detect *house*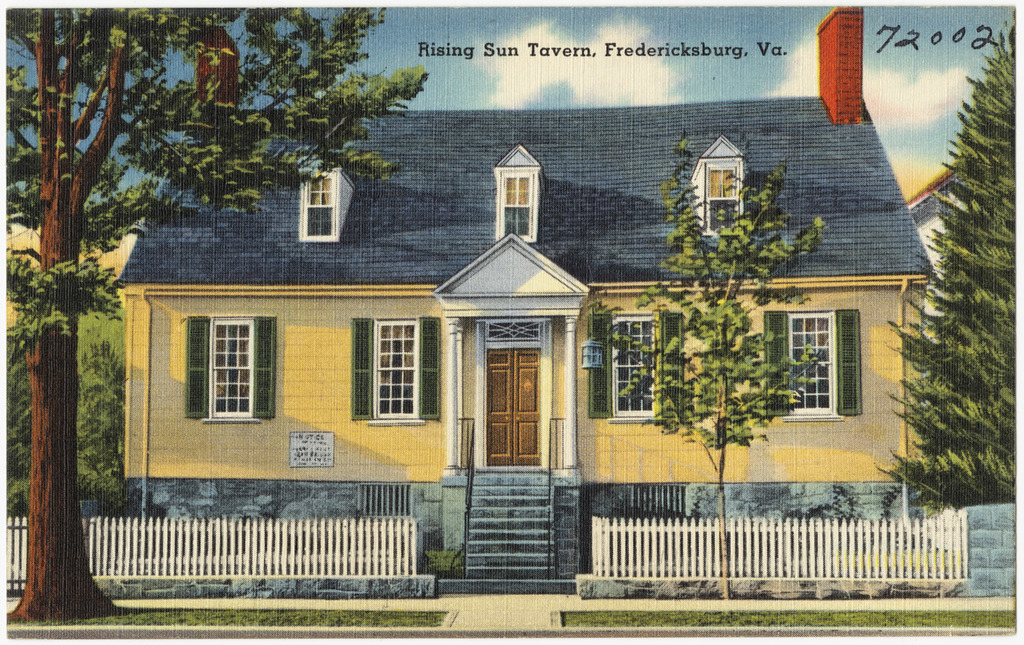
(left=105, top=4, right=932, bottom=547)
